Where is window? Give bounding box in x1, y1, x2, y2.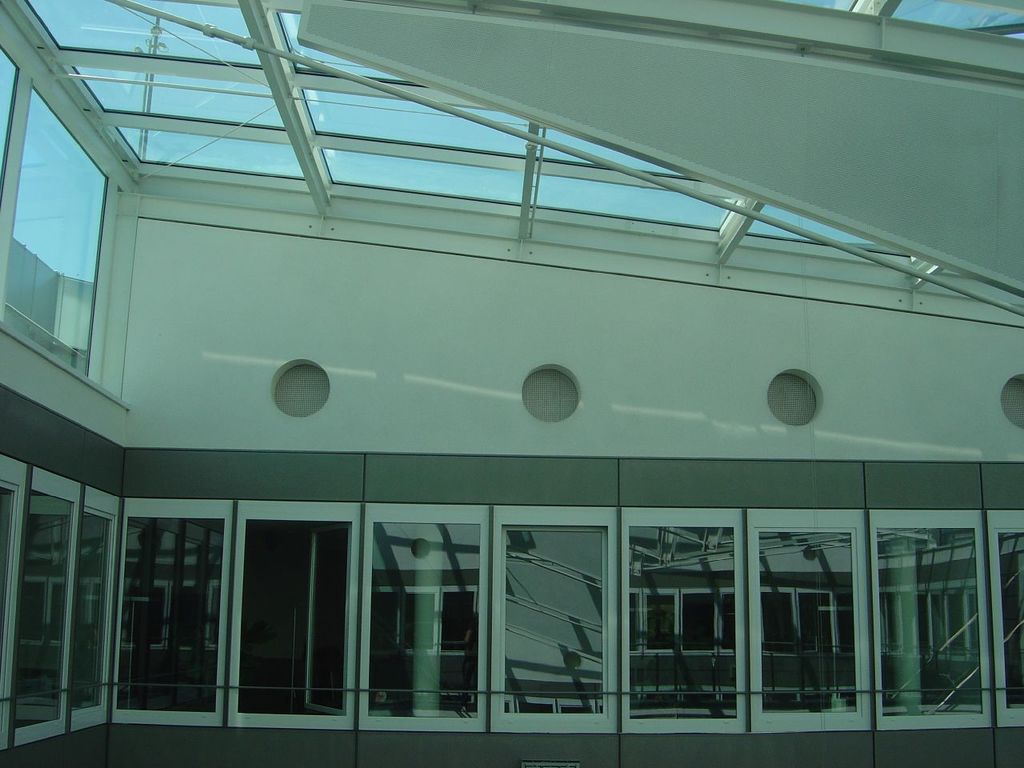
0, 82, 110, 378.
